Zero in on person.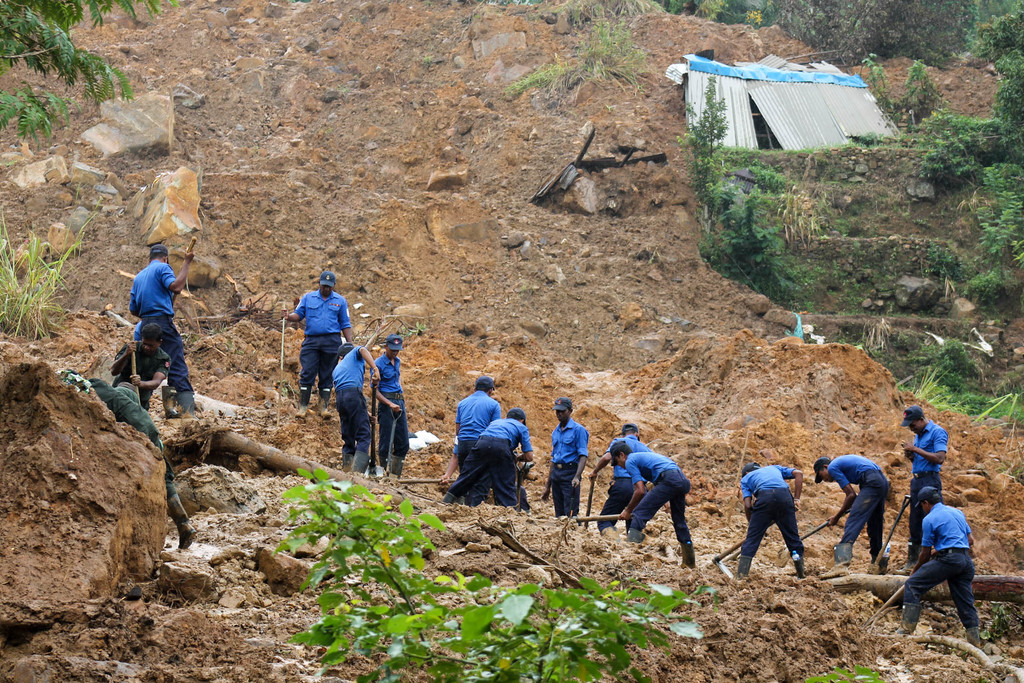
Zeroed in: 373,334,406,459.
